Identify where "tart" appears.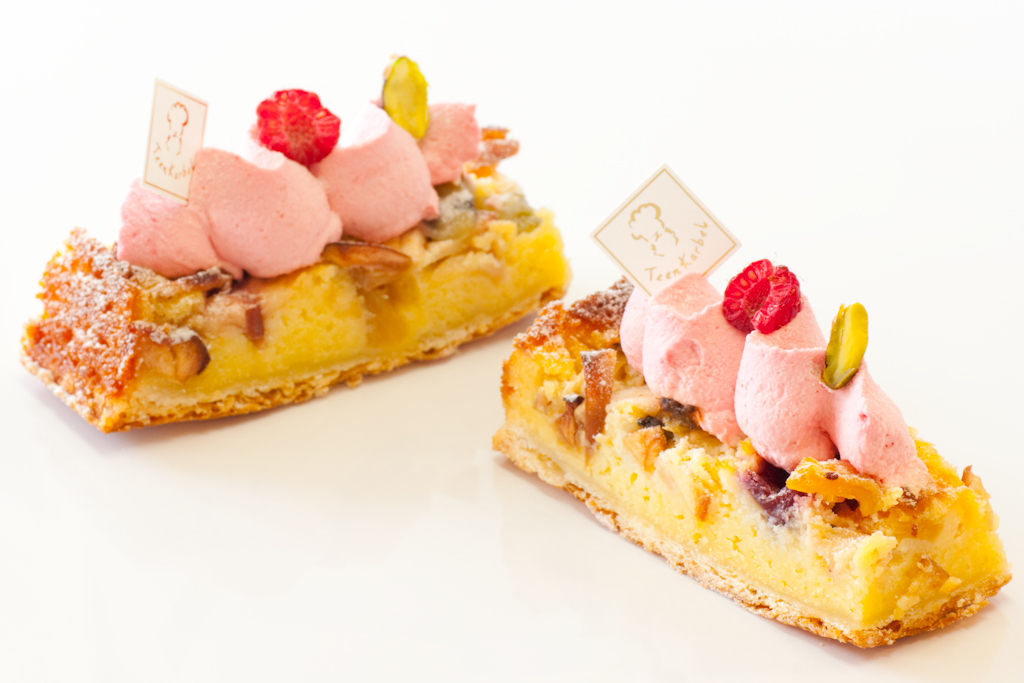
Appears at <box>16,46,568,432</box>.
